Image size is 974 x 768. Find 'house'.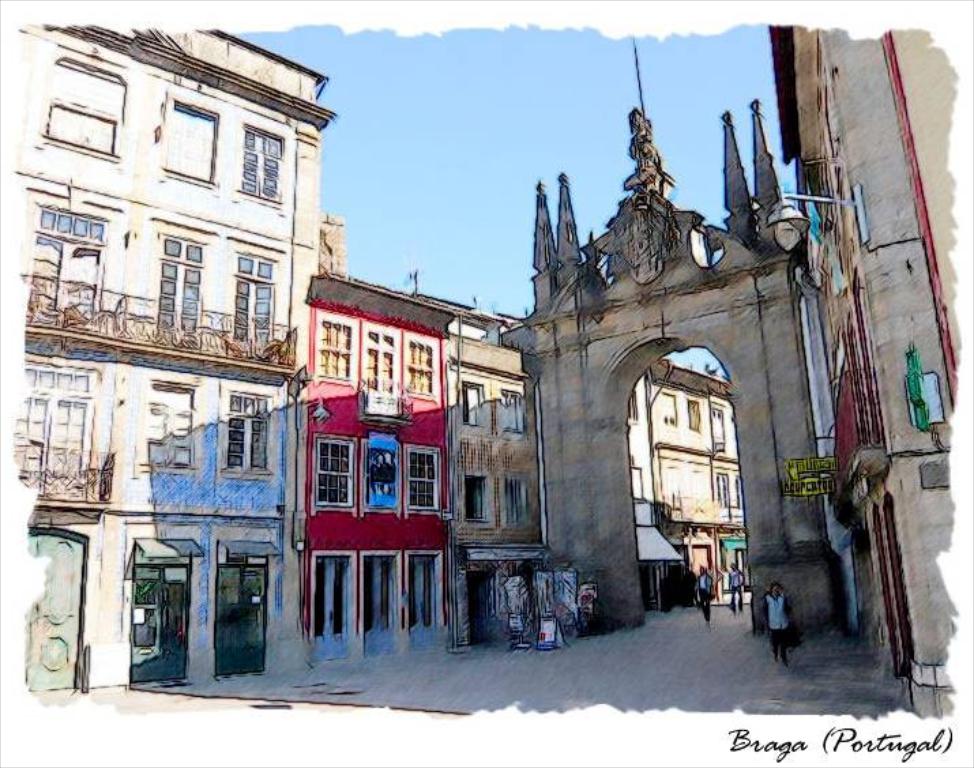
[x1=549, y1=187, x2=830, y2=629].
